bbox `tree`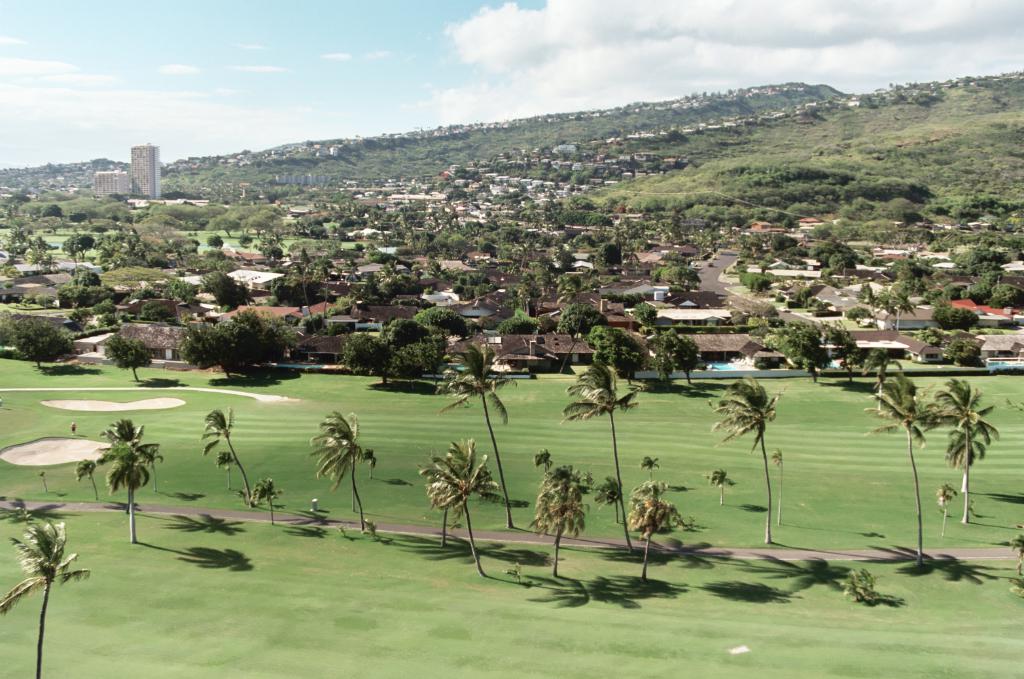
<region>94, 216, 158, 274</region>
